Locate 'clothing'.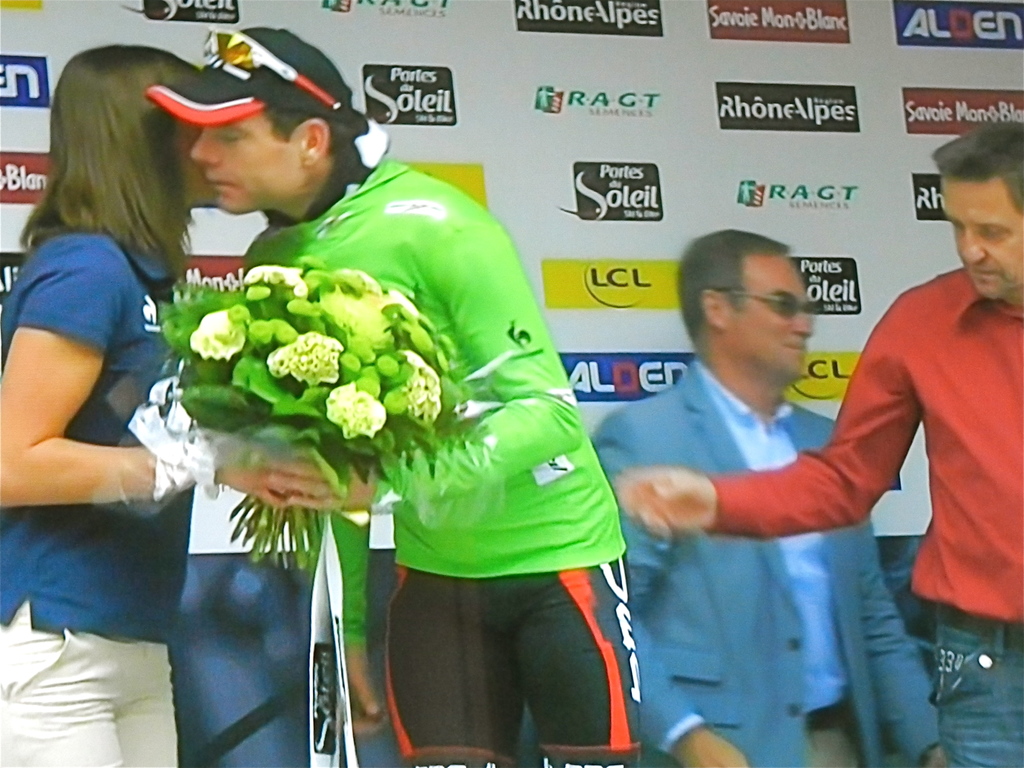
Bounding box: (3, 461, 412, 767).
